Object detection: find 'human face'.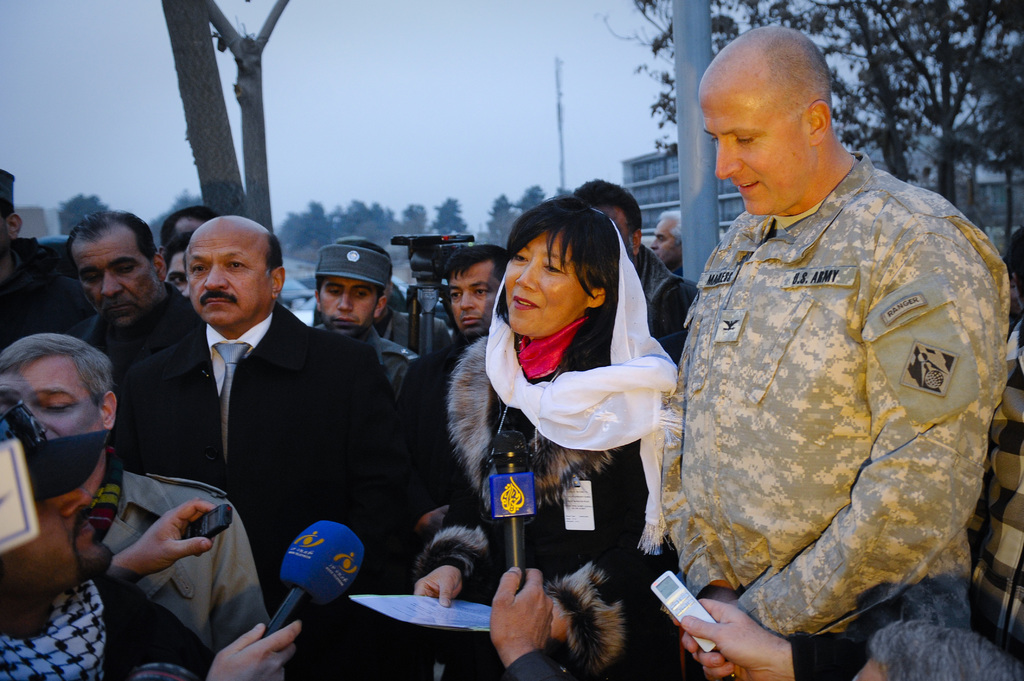
x1=30, y1=497, x2=115, y2=579.
